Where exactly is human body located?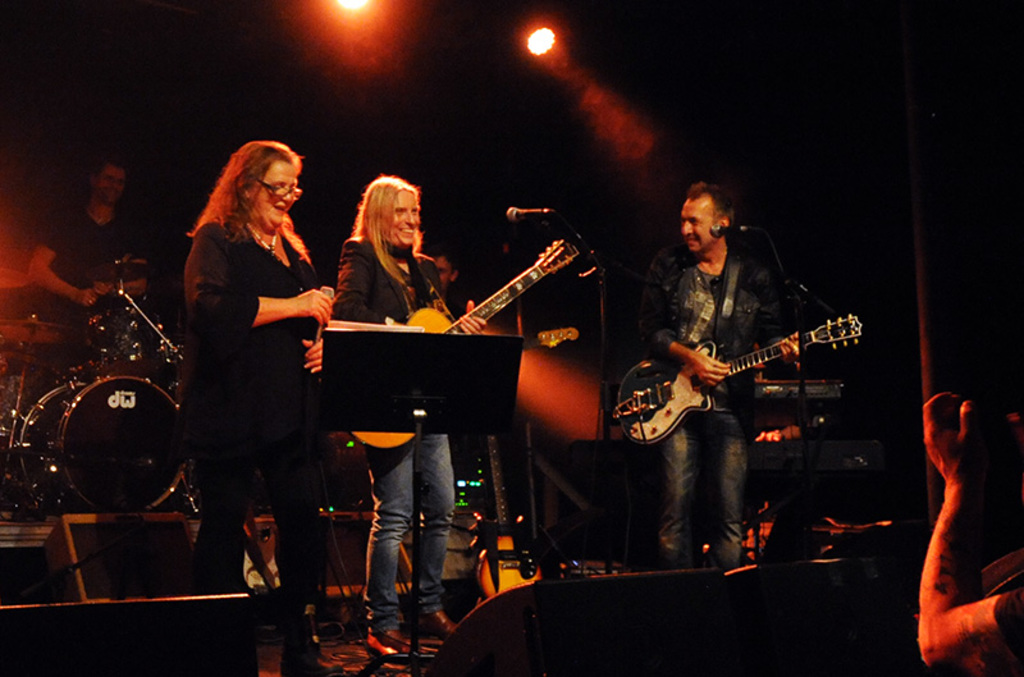
Its bounding box is region(330, 175, 489, 664).
